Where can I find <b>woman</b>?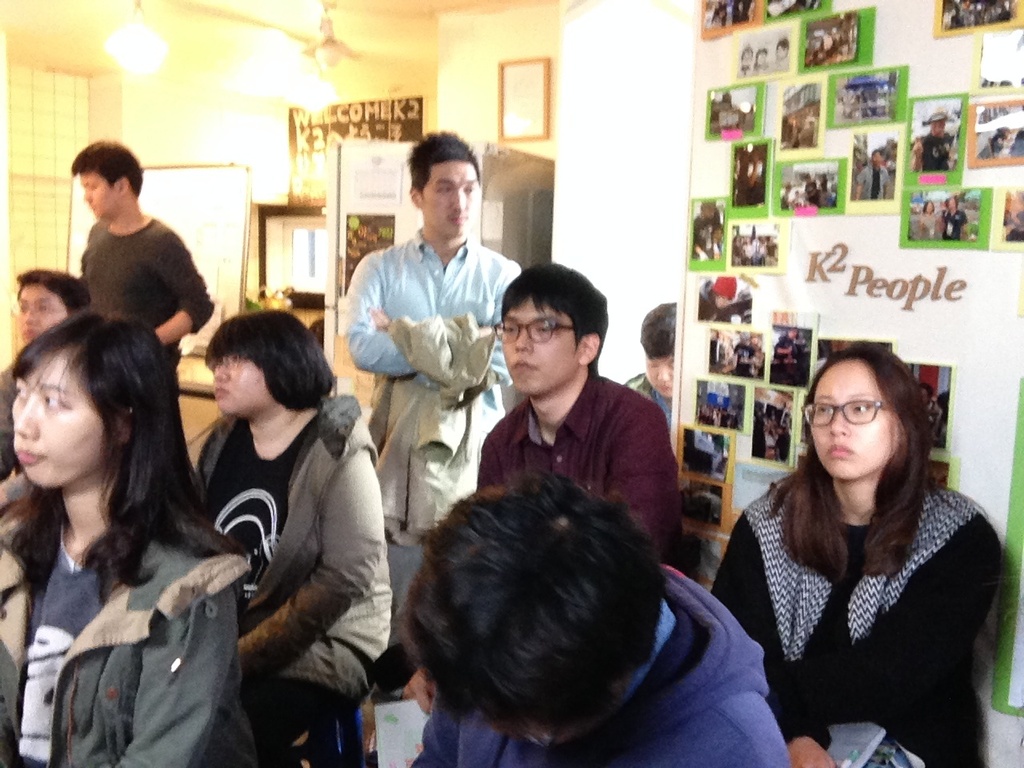
You can find it at box=[722, 327, 1003, 764].
